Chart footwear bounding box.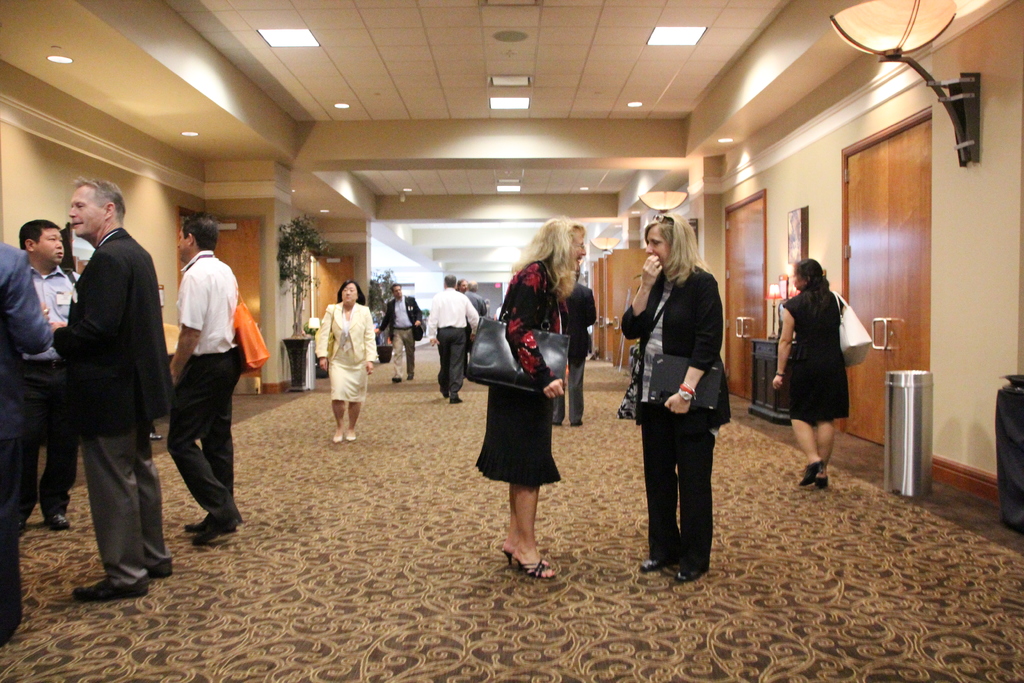
Charted: detection(180, 516, 236, 529).
